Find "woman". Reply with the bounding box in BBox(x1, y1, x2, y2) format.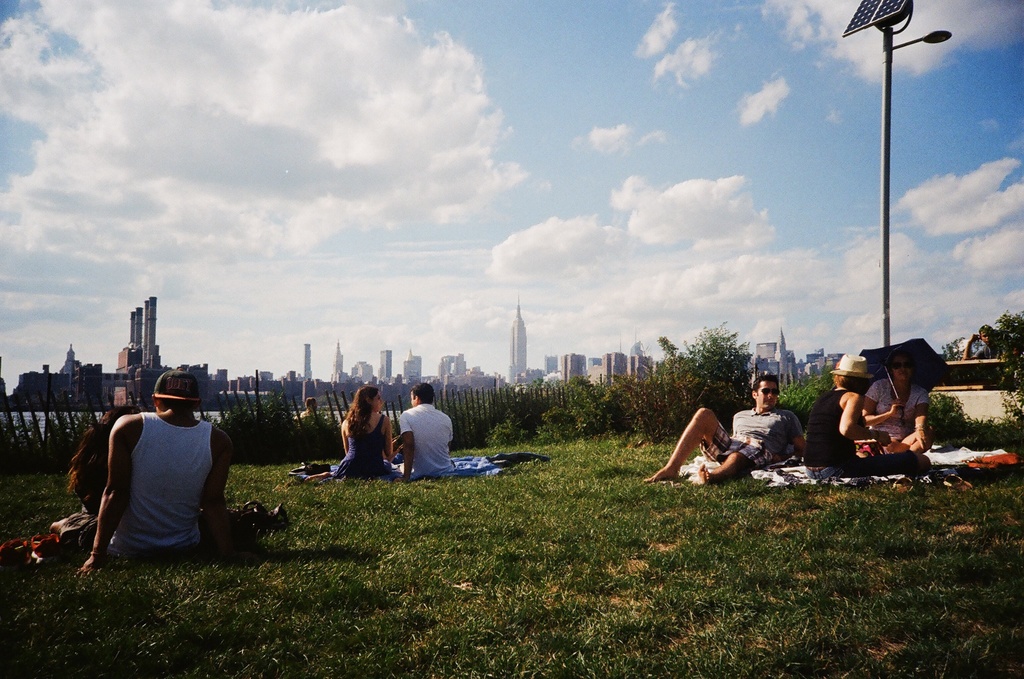
BBox(804, 355, 935, 479).
